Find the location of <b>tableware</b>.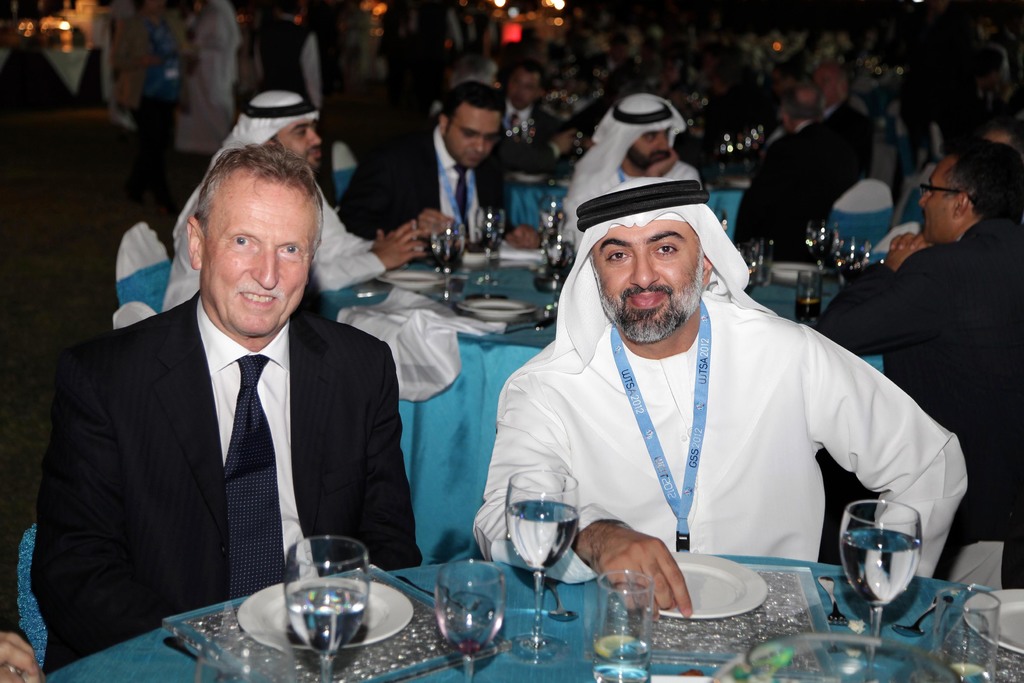
Location: bbox(645, 551, 769, 621).
